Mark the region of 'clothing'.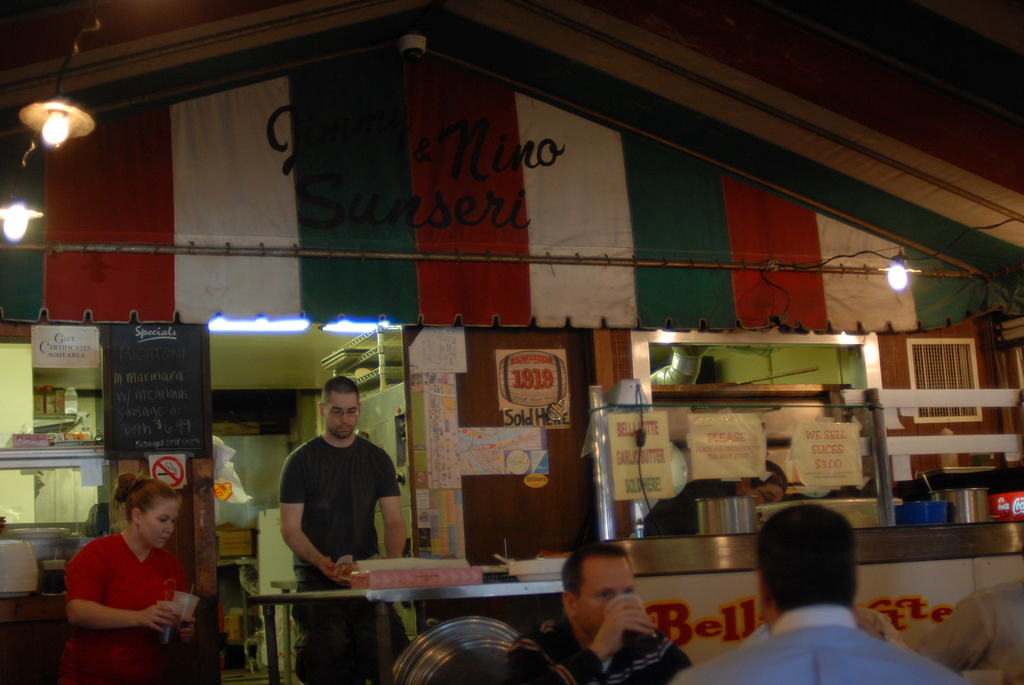
Region: 60/517/196/665.
